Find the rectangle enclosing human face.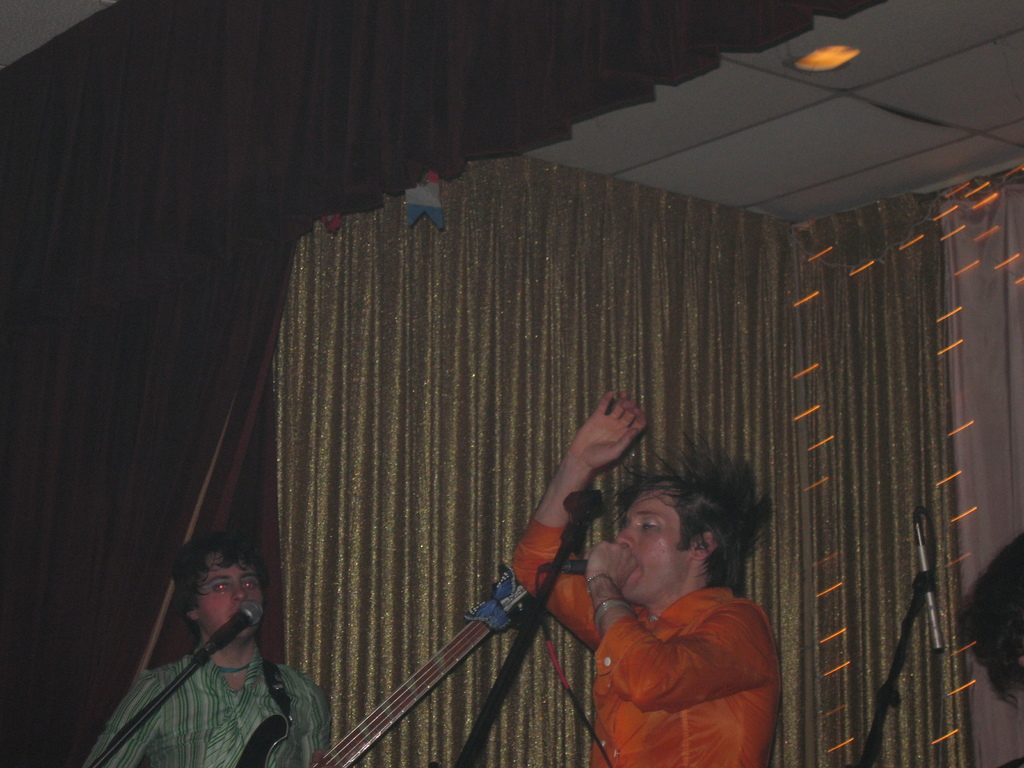
[198,556,262,643].
